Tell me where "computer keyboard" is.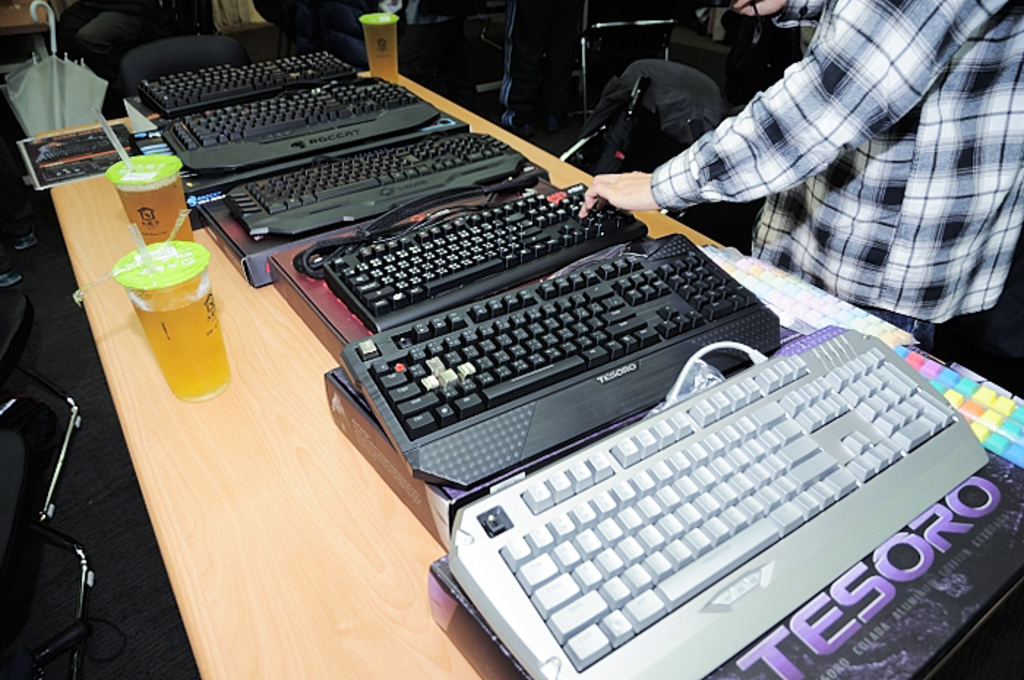
"computer keyboard" is at 138 51 358 117.
